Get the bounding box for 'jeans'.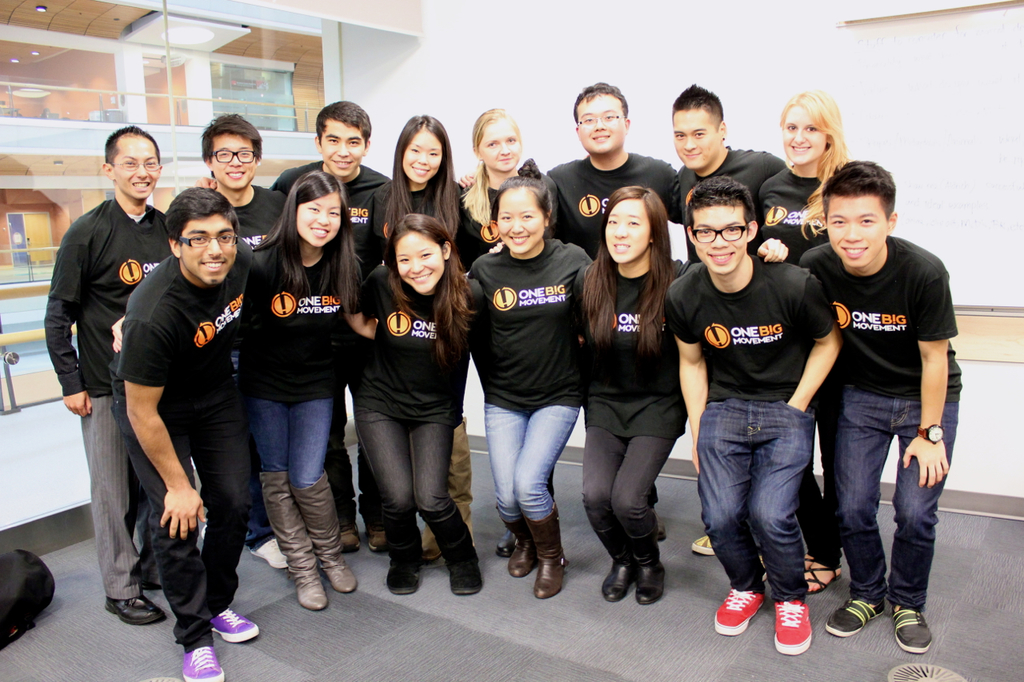
482:396:584:524.
